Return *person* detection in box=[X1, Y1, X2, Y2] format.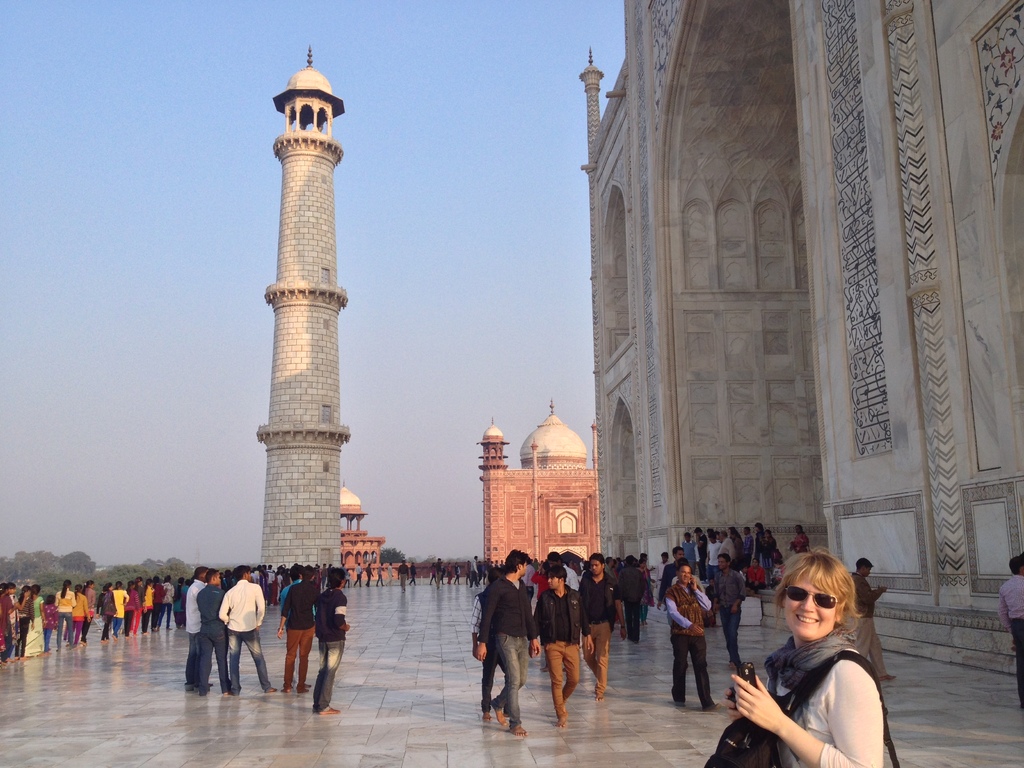
box=[376, 560, 385, 587].
